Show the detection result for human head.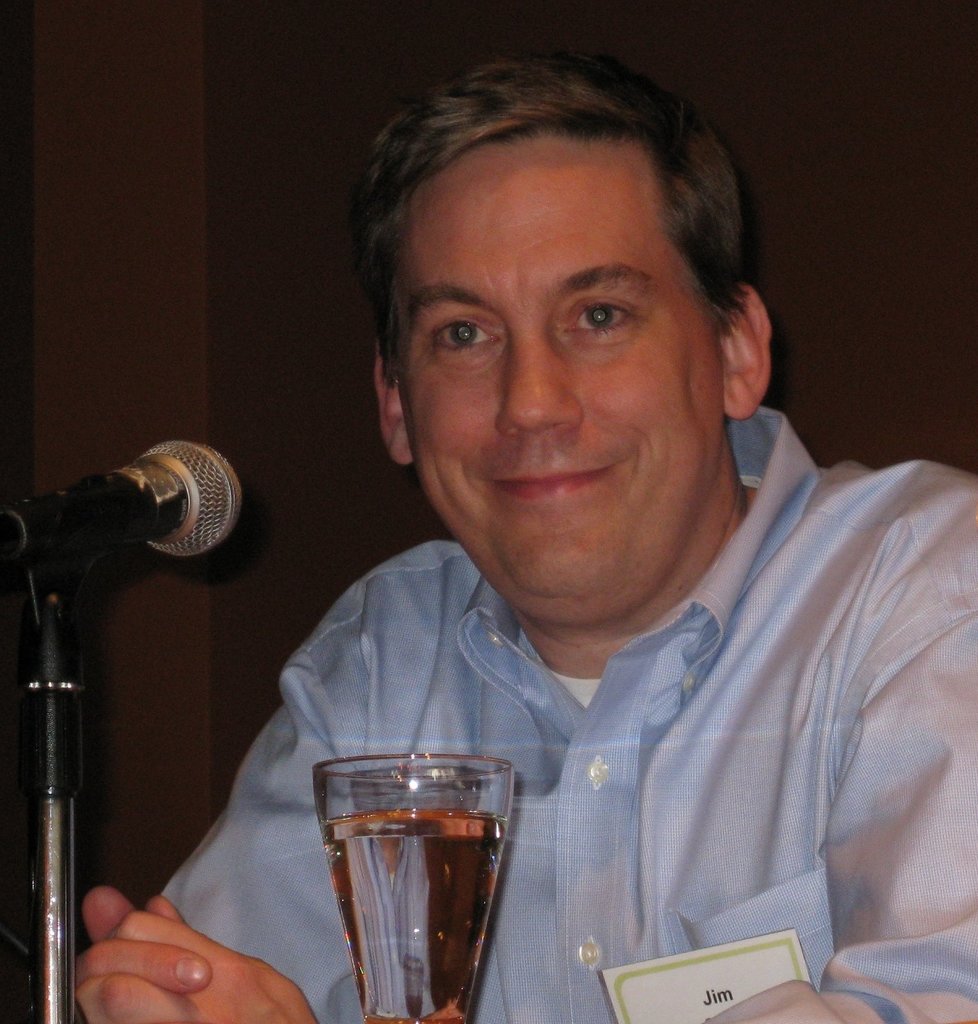
crop(348, 71, 793, 594).
